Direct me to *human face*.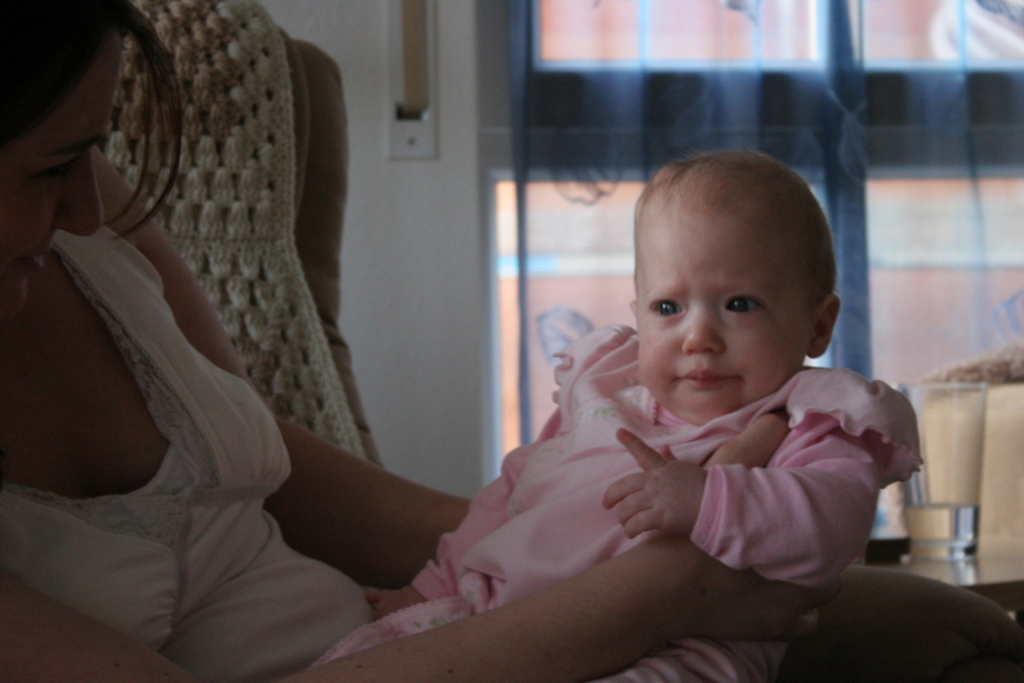
Direction: l=0, t=28, r=130, b=323.
